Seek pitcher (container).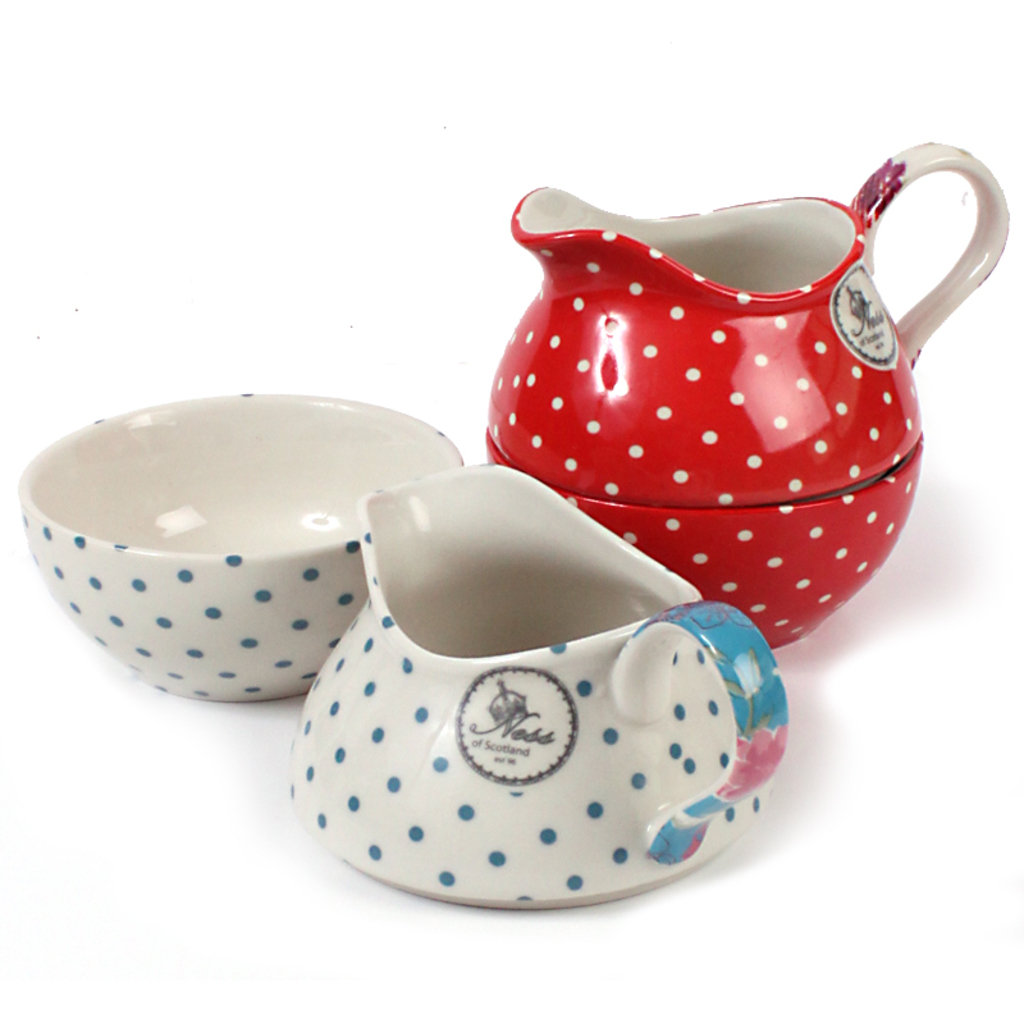
select_region(492, 148, 1014, 643).
